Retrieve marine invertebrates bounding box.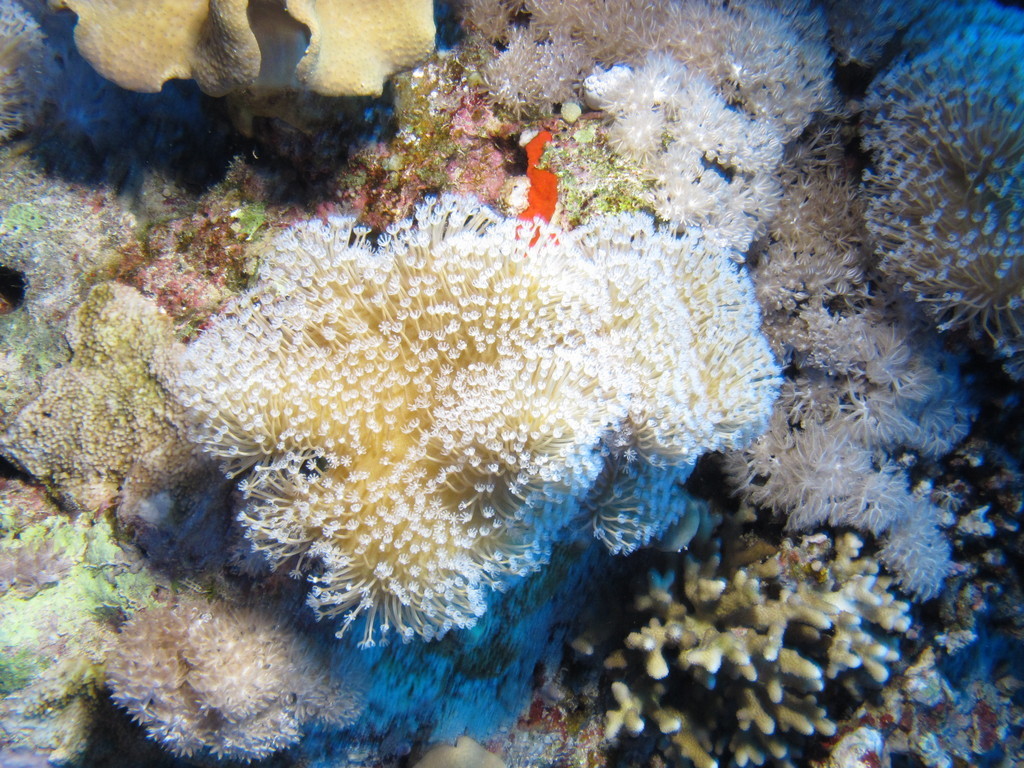
Bounding box: (left=707, top=0, right=854, bottom=412).
